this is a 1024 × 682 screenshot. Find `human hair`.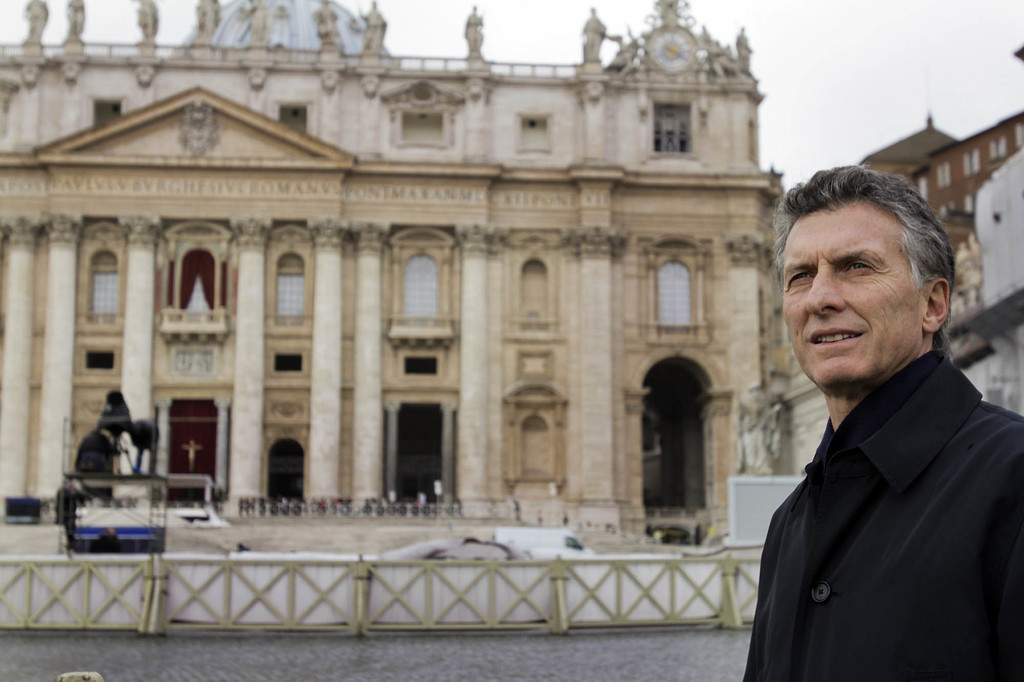
Bounding box: (x1=772, y1=162, x2=949, y2=408).
